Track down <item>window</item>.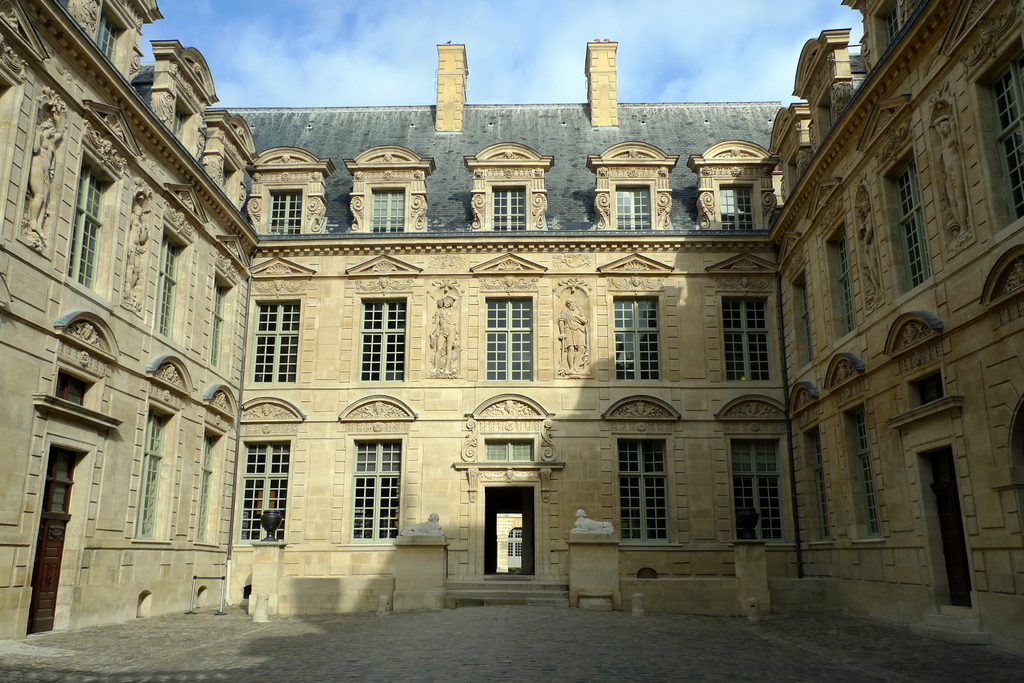
Tracked to Rect(702, 253, 783, 385).
